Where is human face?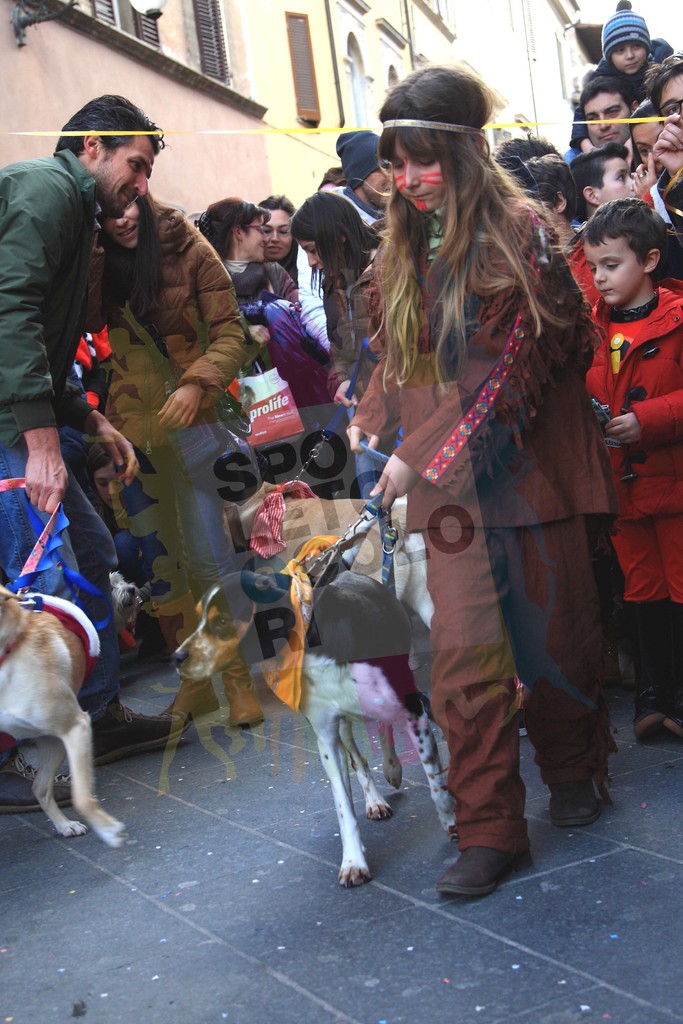
<box>632,112,666,173</box>.
